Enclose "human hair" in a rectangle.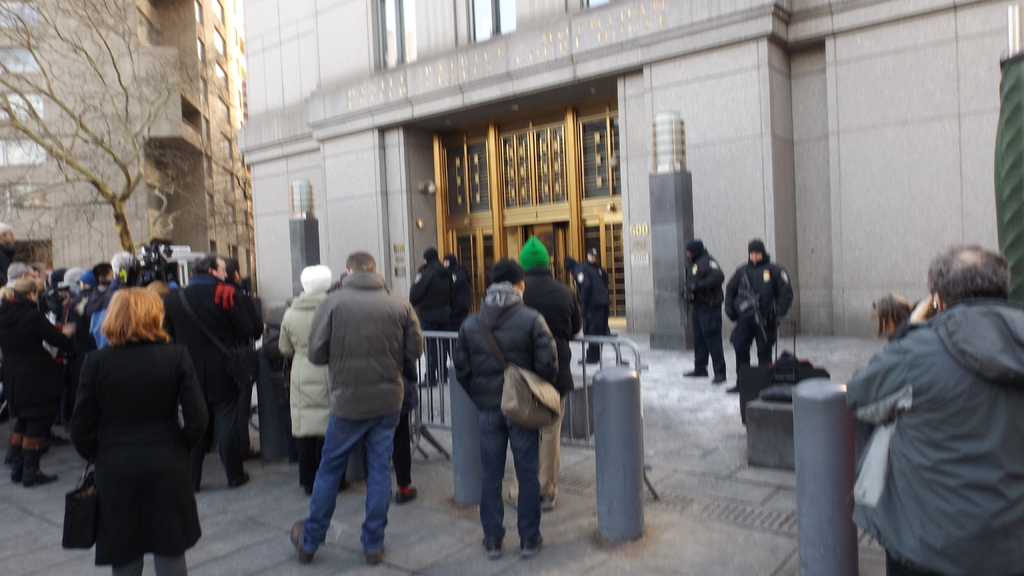
[x1=934, y1=238, x2=1010, y2=312].
